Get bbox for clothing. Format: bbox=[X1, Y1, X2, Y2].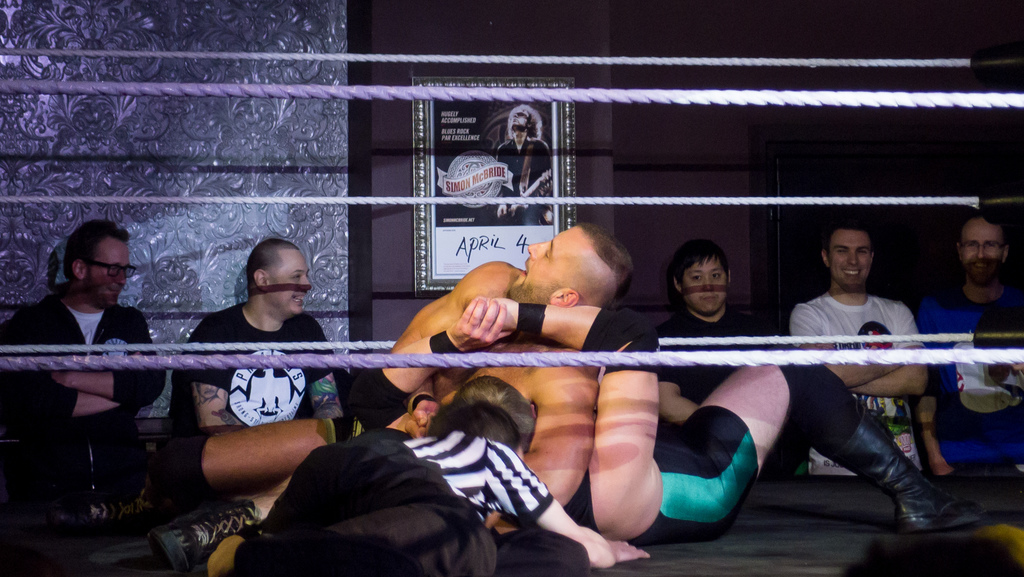
bbox=[916, 284, 1023, 476].
